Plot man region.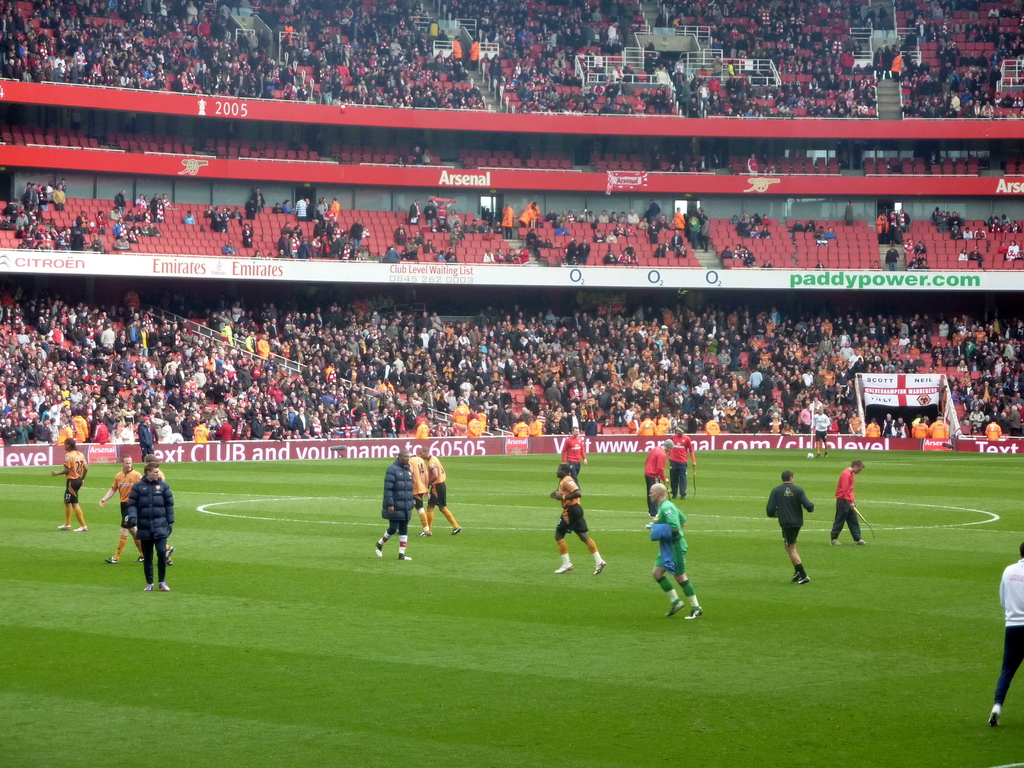
Plotted at 518, 205, 540, 228.
